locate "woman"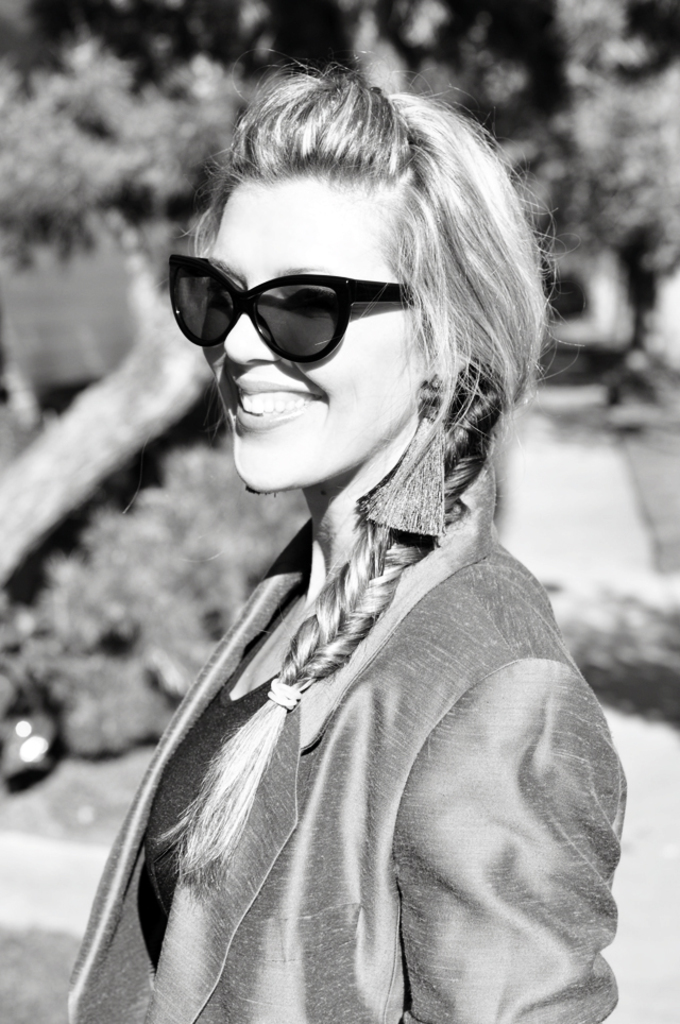
<bbox>21, 37, 643, 1023</bbox>
